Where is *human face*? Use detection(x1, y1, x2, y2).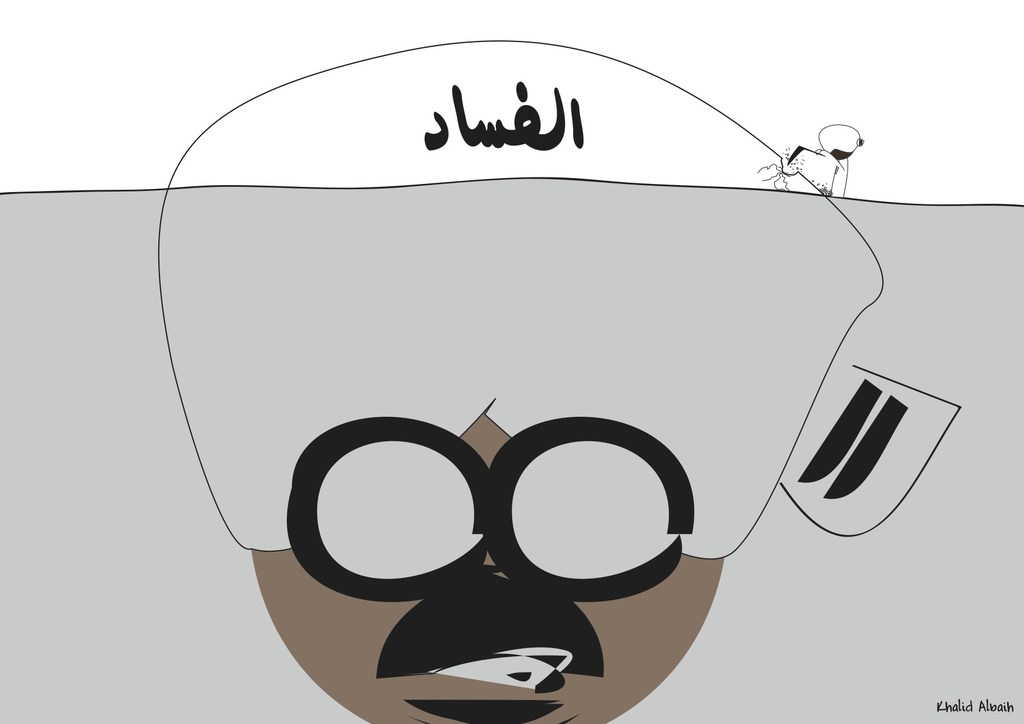
detection(250, 403, 724, 721).
